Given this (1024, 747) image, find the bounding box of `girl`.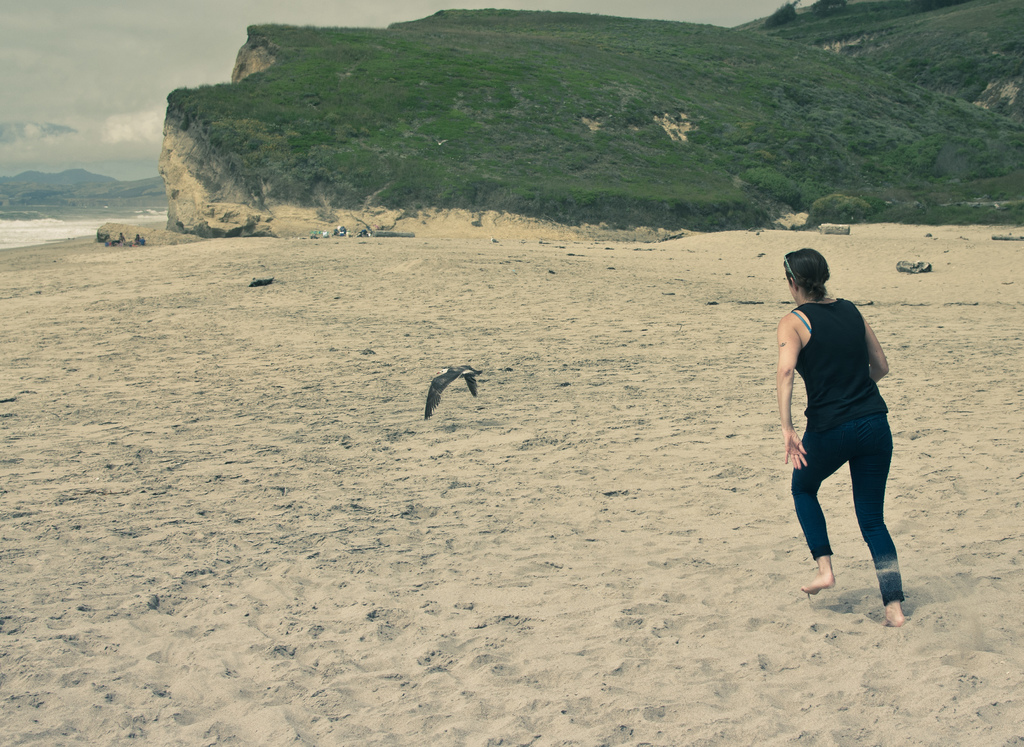
x1=775, y1=243, x2=905, y2=626.
